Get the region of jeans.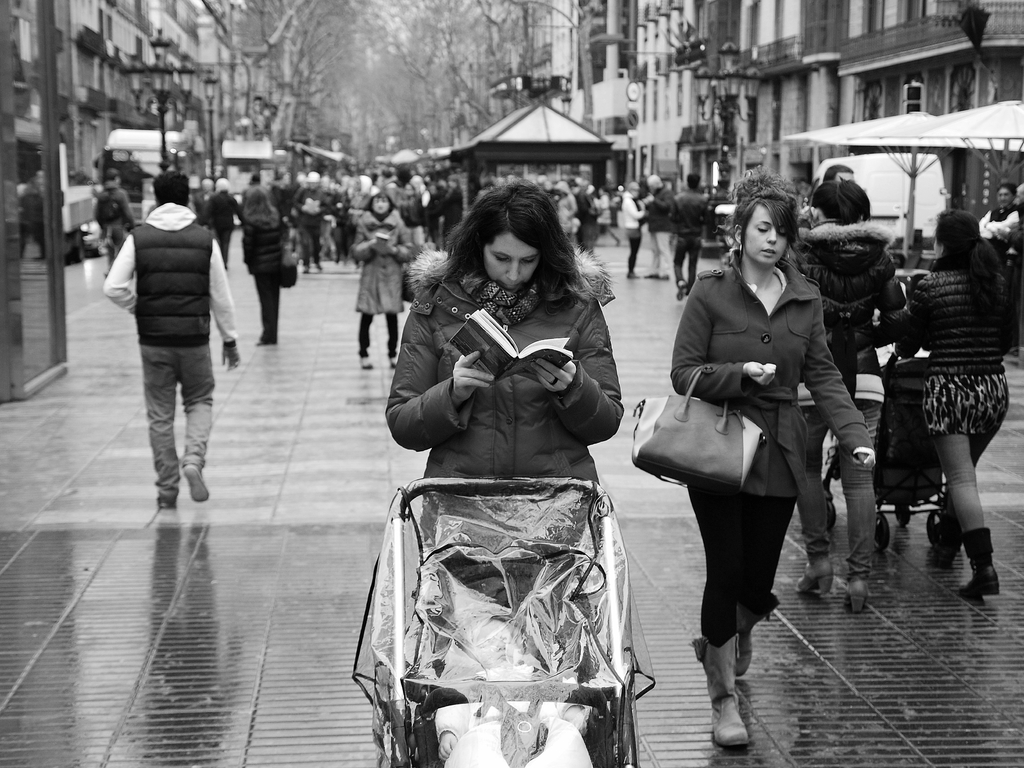
[255, 269, 282, 340].
